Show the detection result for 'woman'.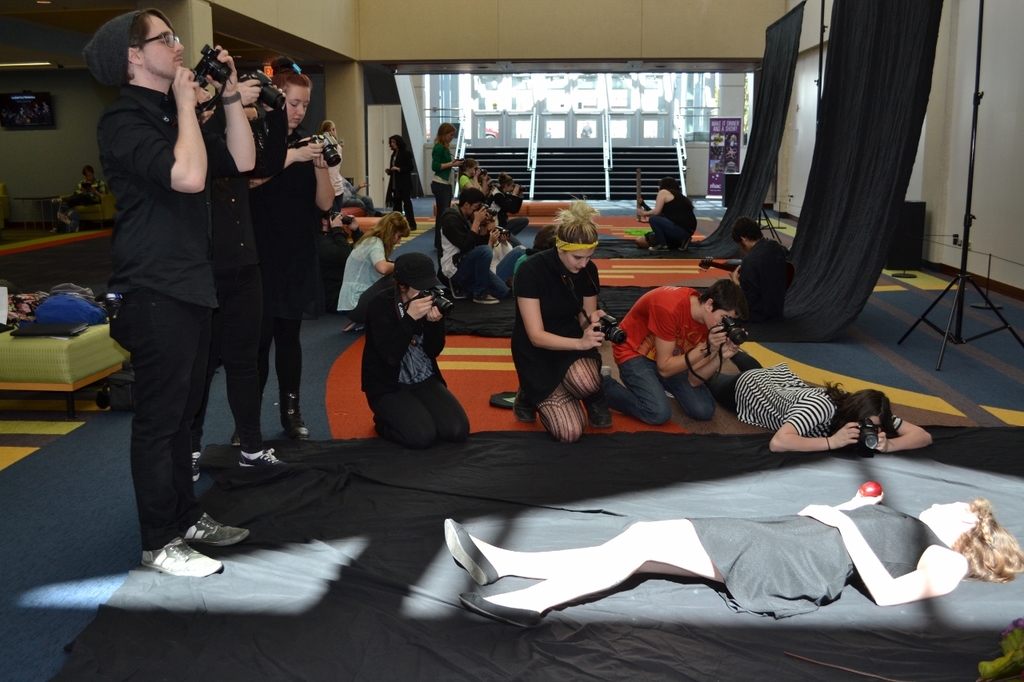
{"x1": 354, "y1": 253, "x2": 480, "y2": 445}.
